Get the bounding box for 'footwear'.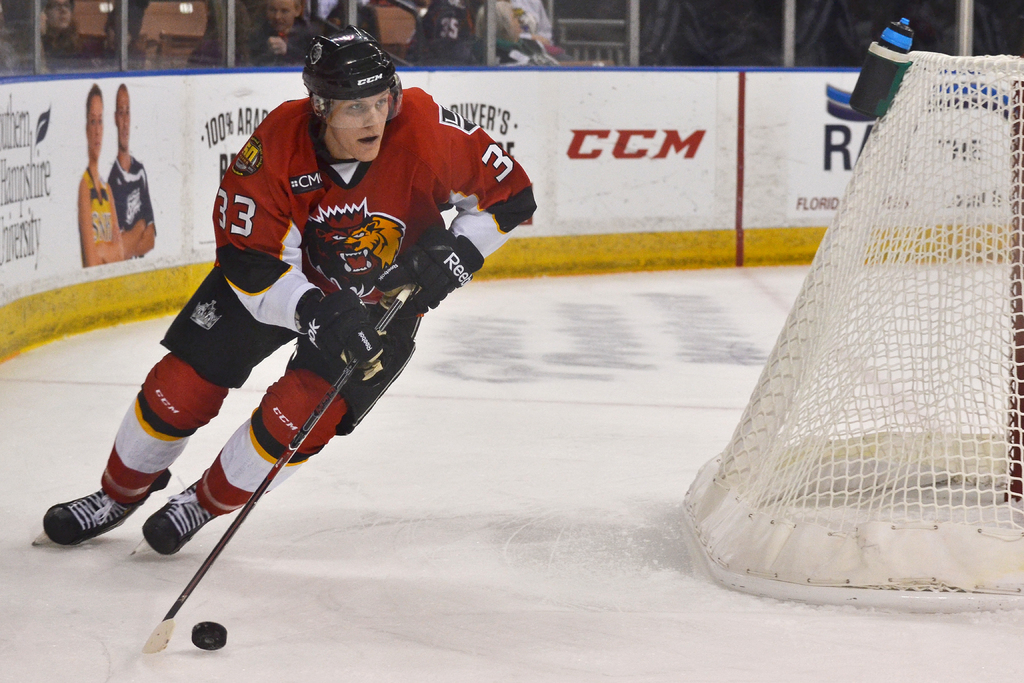
bbox=[145, 472, 223, 552].
